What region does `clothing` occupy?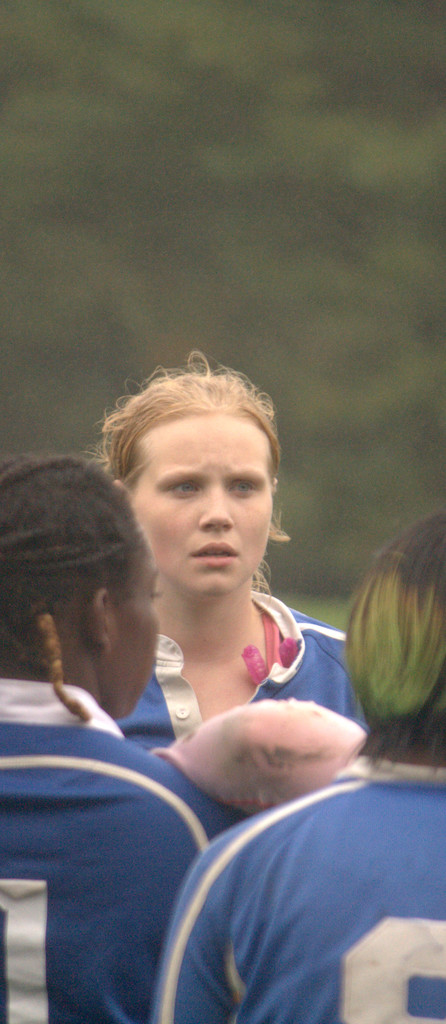
<box>127,655,412,1012</box>.
